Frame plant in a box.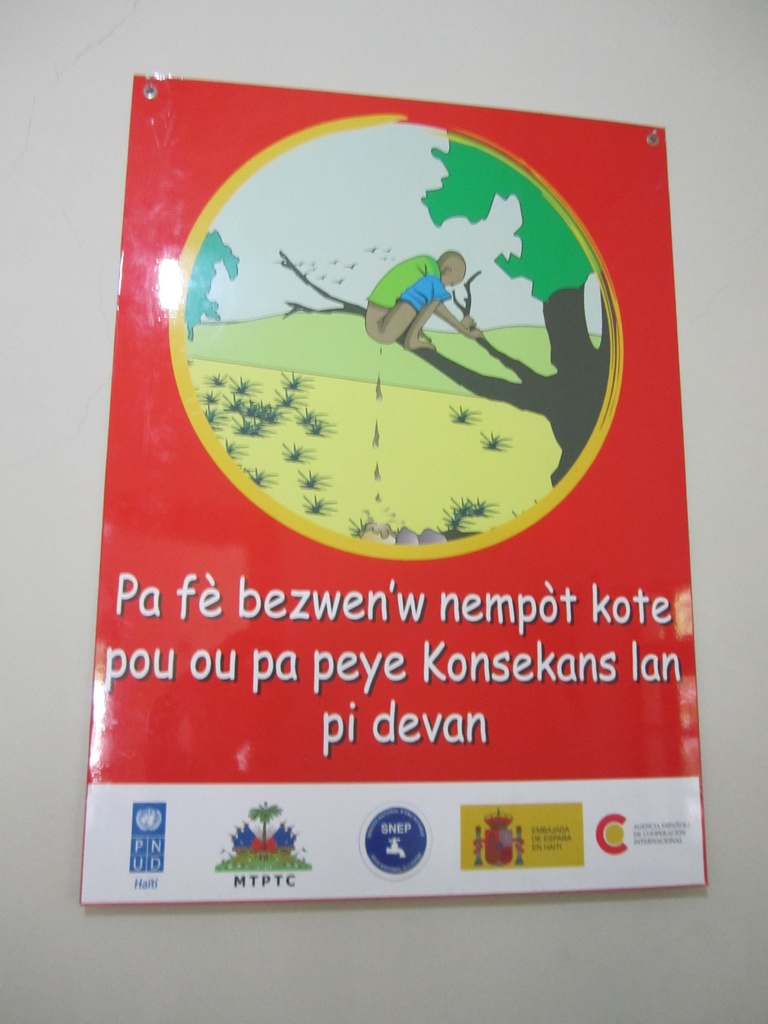
[x1=444, y1=509, x2=465, y2=531].
